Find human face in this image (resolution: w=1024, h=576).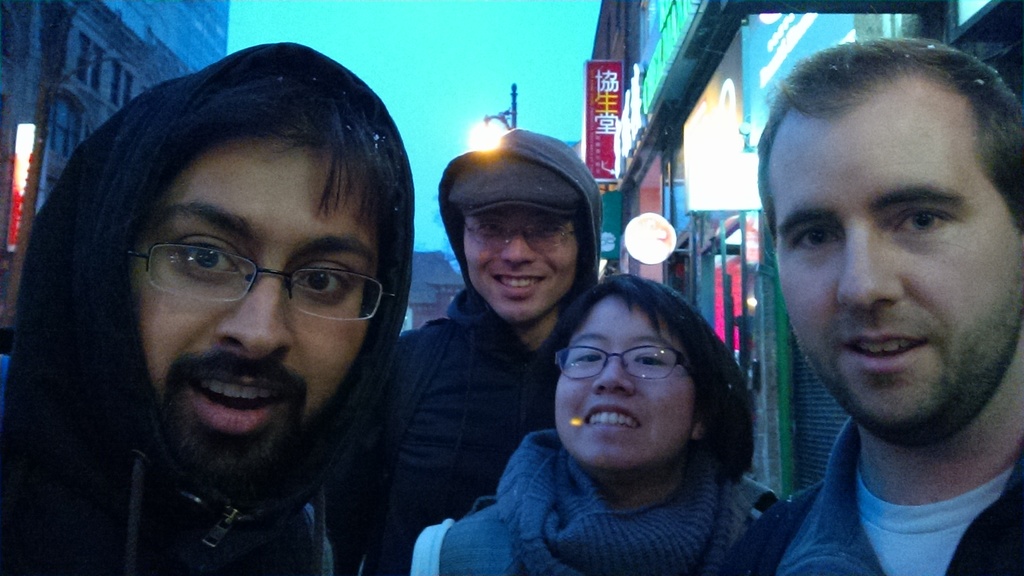
461 204 580 327.
